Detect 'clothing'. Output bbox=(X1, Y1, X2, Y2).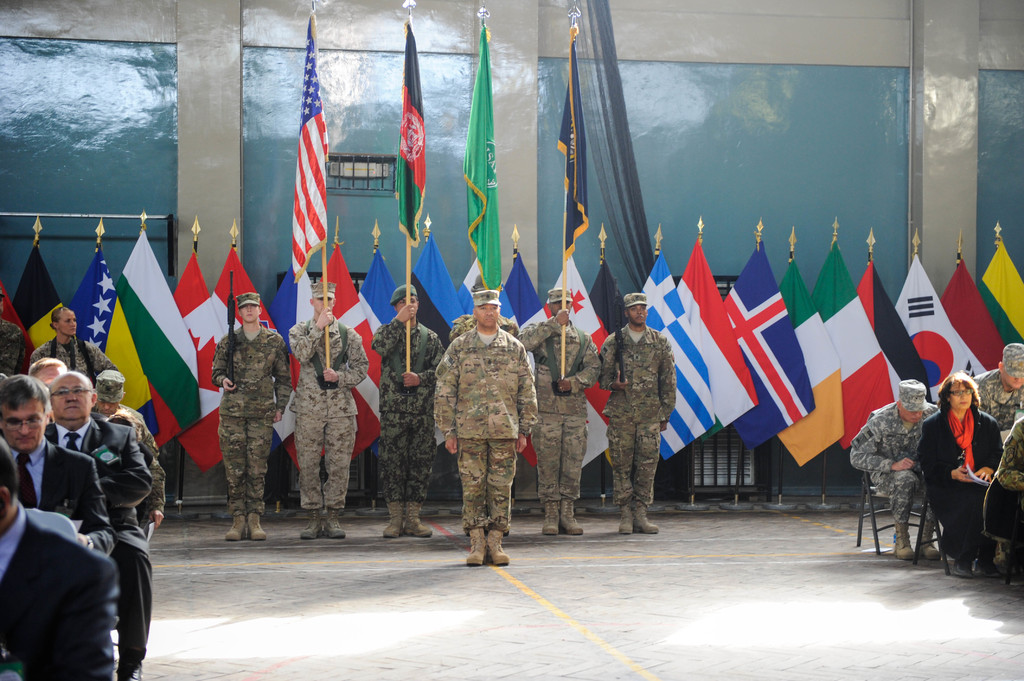
bbox=(432, 317, 536, 533).
